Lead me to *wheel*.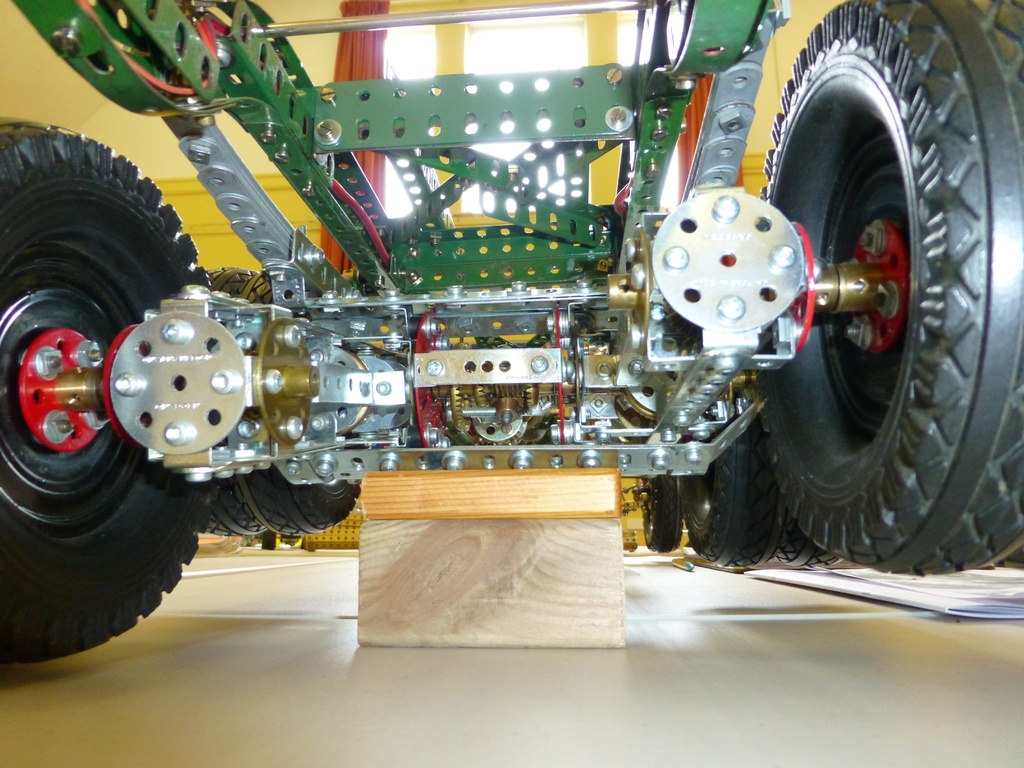
Lead to <bbox>240, 468, 362, 539</bbox>.
